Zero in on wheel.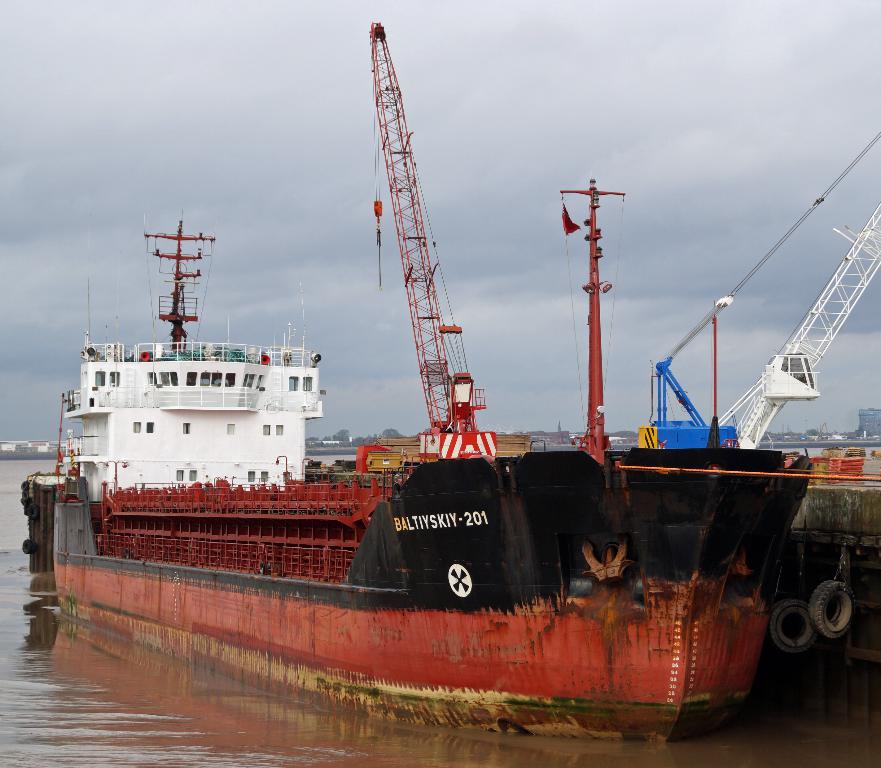
Zeroed in: locate(768, 597, 812, 654).
